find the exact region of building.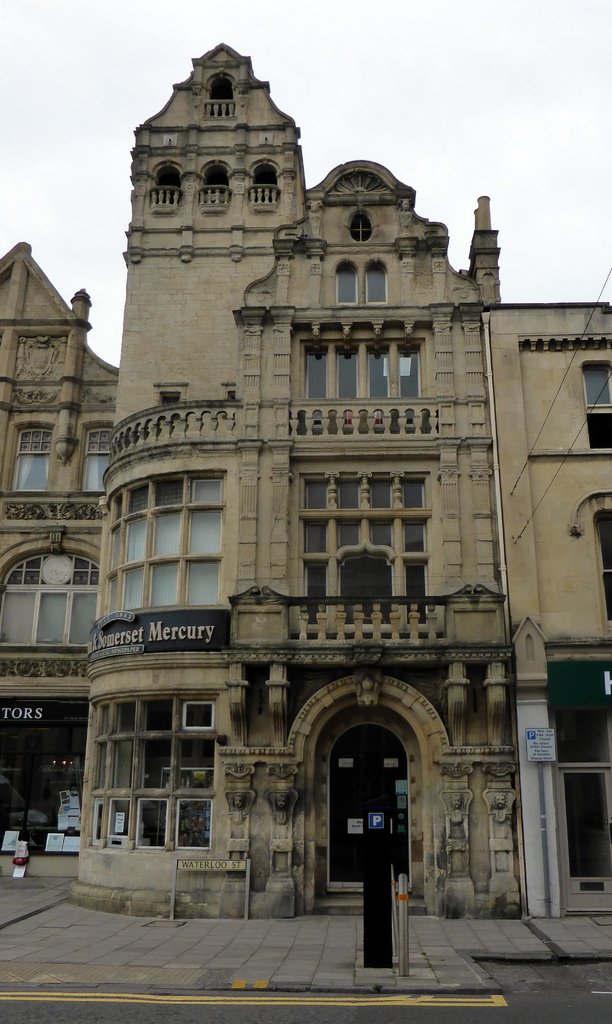
Exact region: l=90, t=45, r=611, b=922.
